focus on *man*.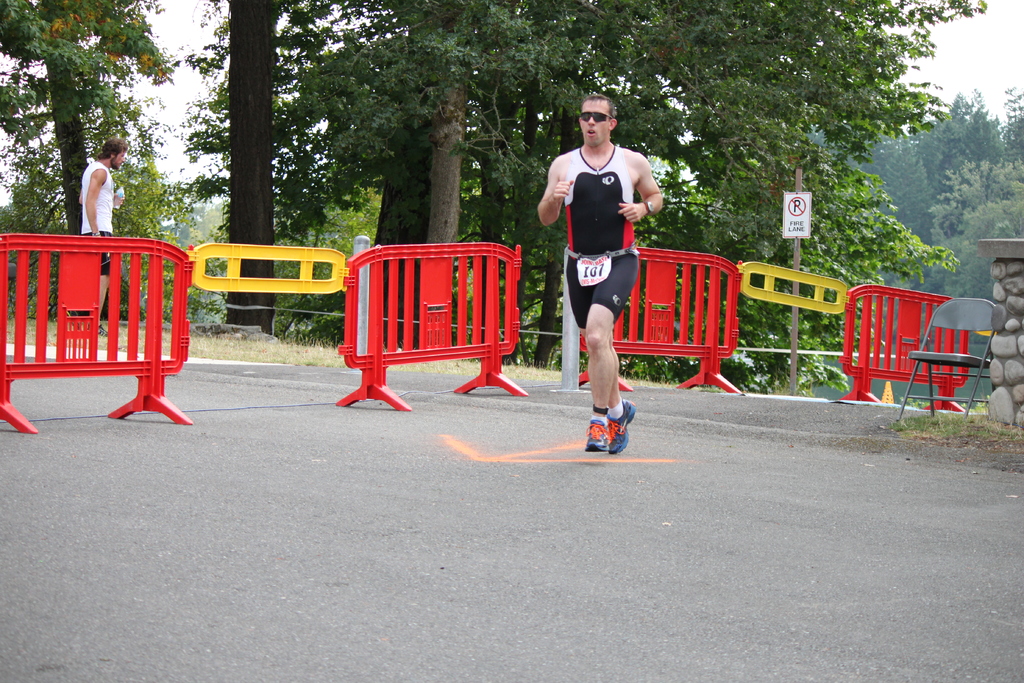
Focused at Rect(547, 99, 671, 448).
